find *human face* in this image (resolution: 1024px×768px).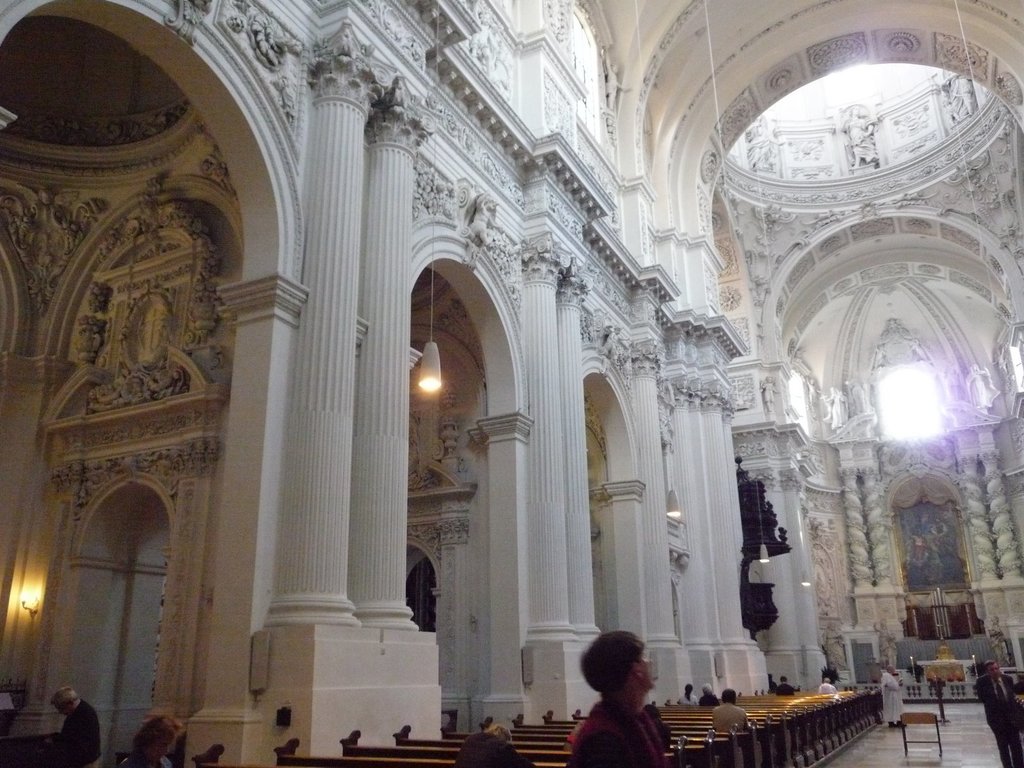
region(487, 202, 495, 211).
